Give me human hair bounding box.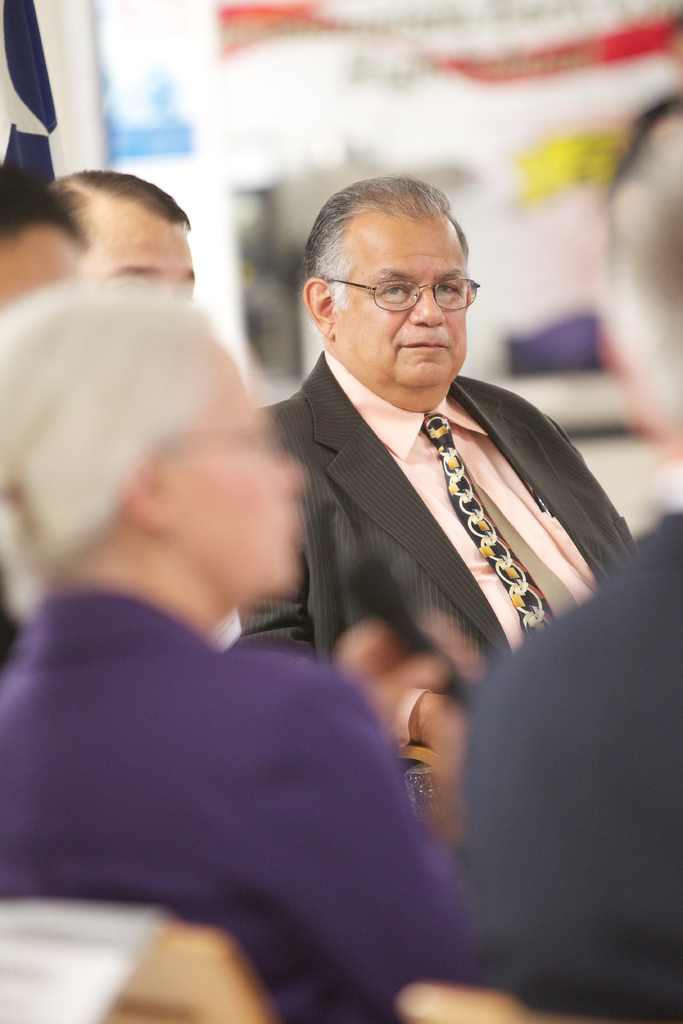
0/279/217/620.
